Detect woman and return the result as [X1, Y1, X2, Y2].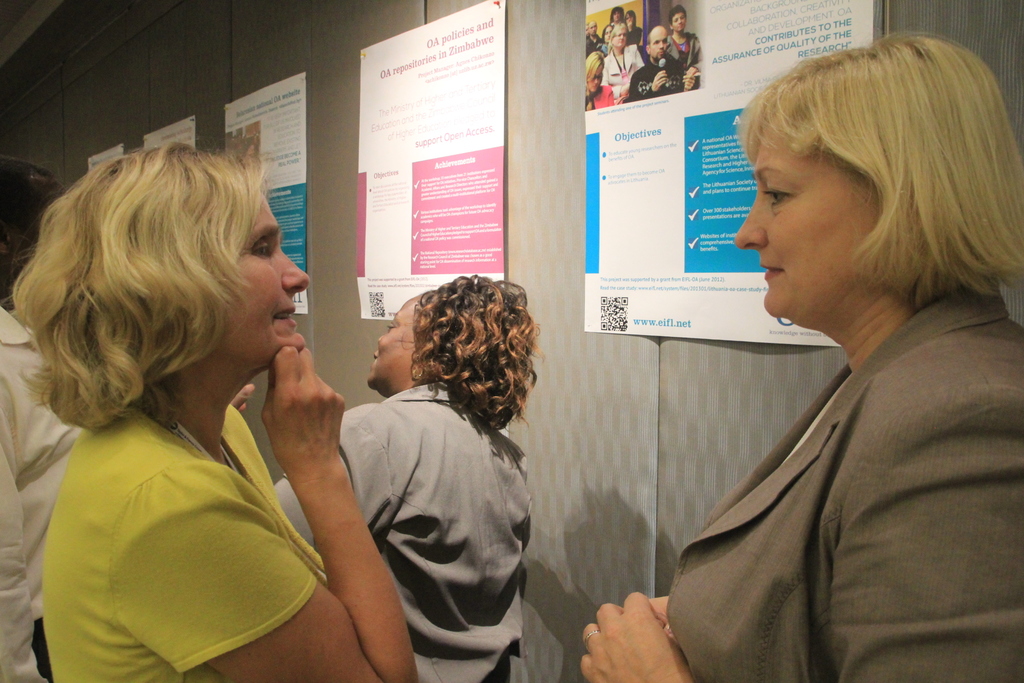
[581, 34, 1023, 682].
